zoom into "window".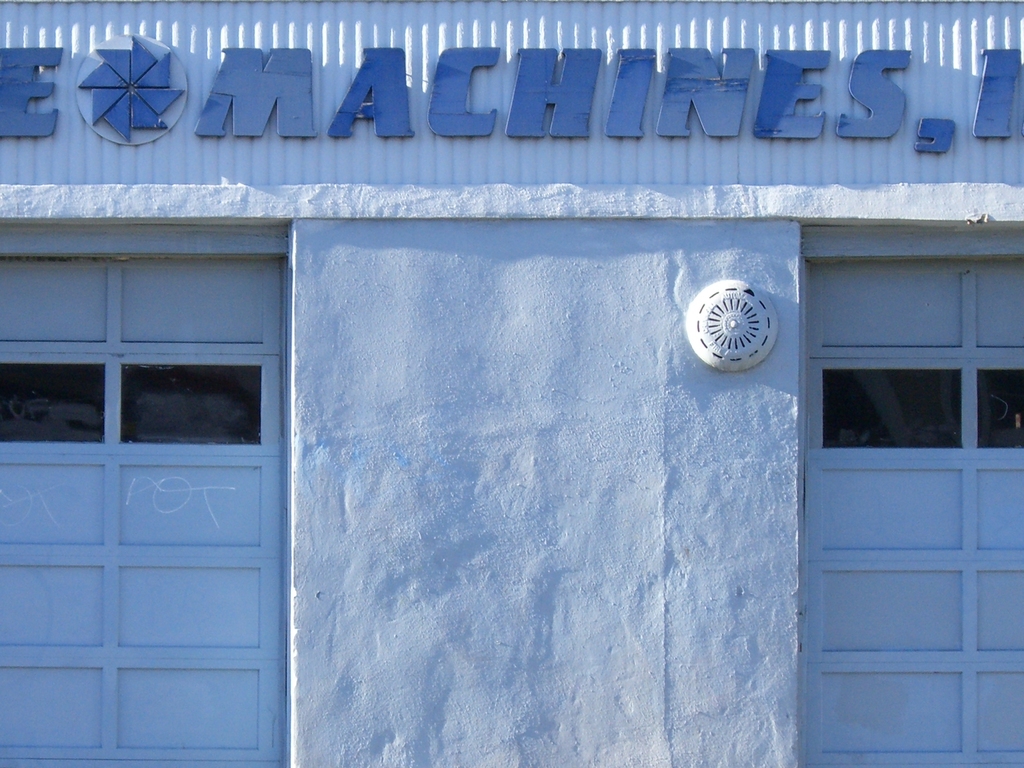
Zoom target: (left=826, top=364, right=967, bottom=451).
